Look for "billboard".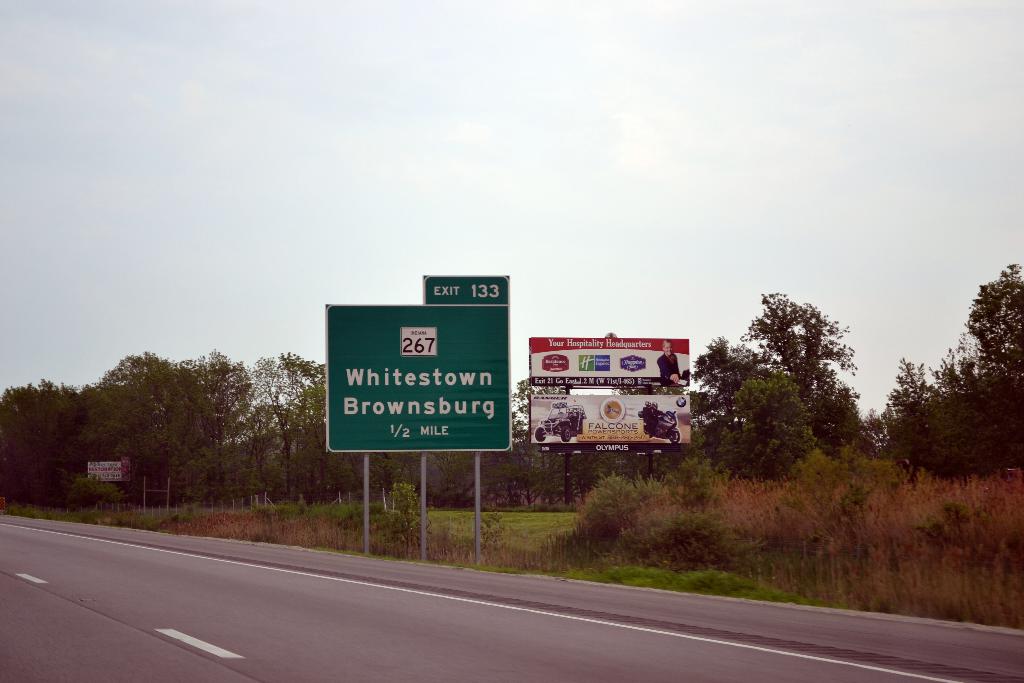
Found: left=320, top=300, right=521, bottom=485.
